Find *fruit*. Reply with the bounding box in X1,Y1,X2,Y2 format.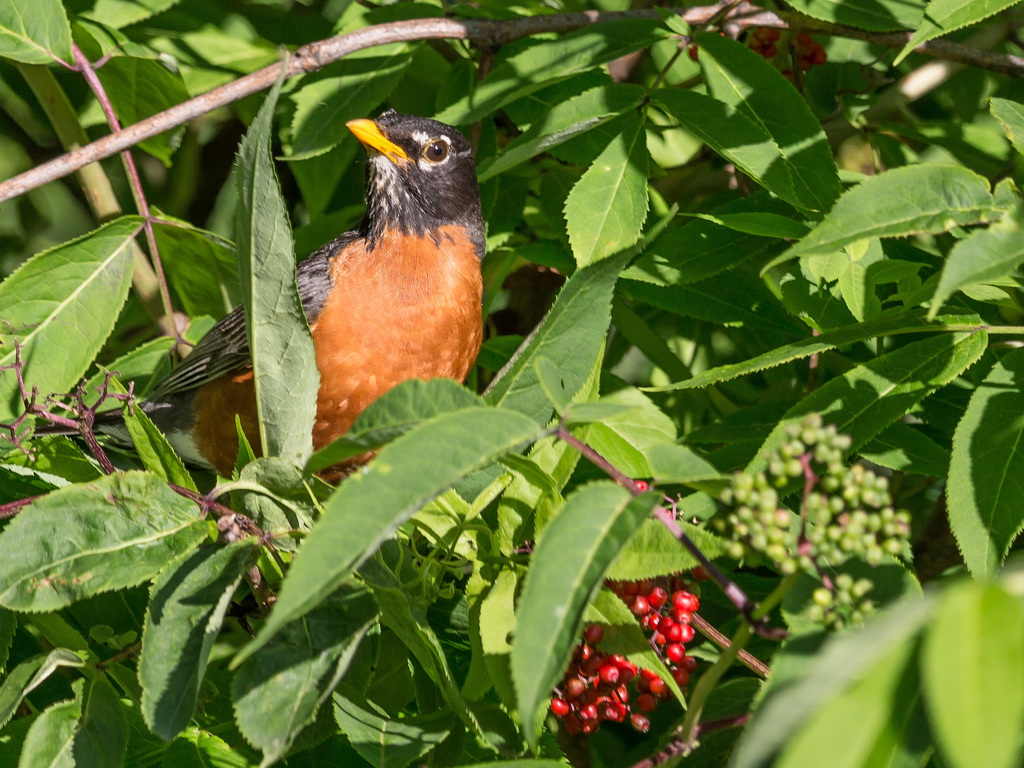
673,588,699,615.
